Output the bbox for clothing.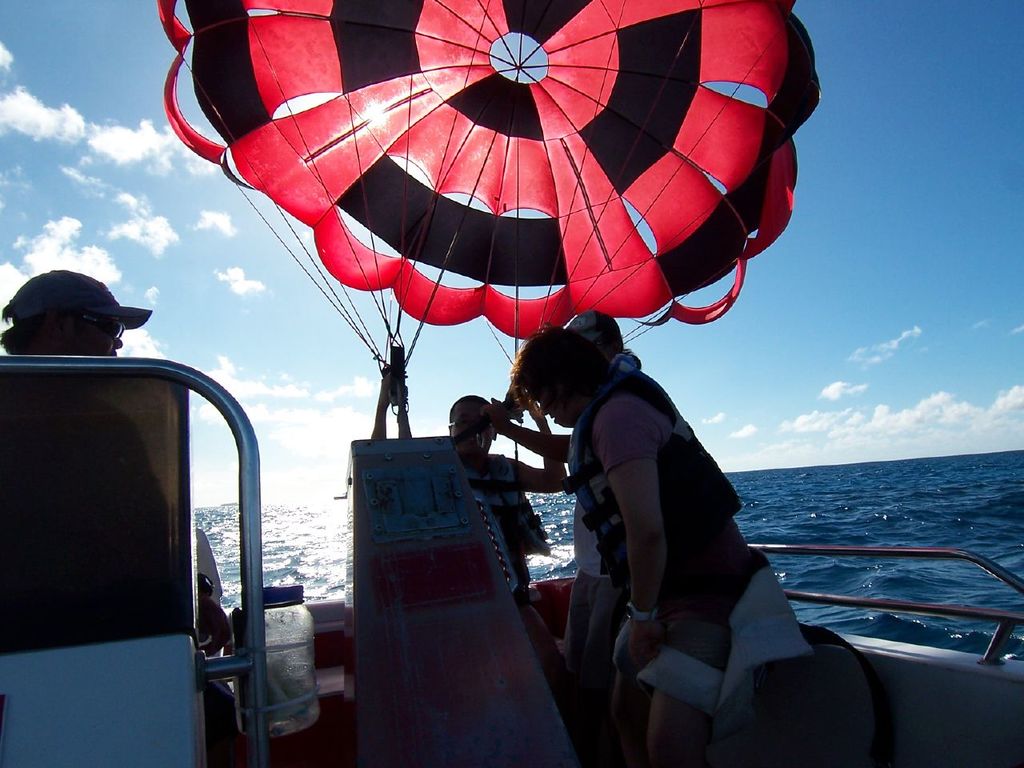
bbox=(564, 370, 812, 745).
